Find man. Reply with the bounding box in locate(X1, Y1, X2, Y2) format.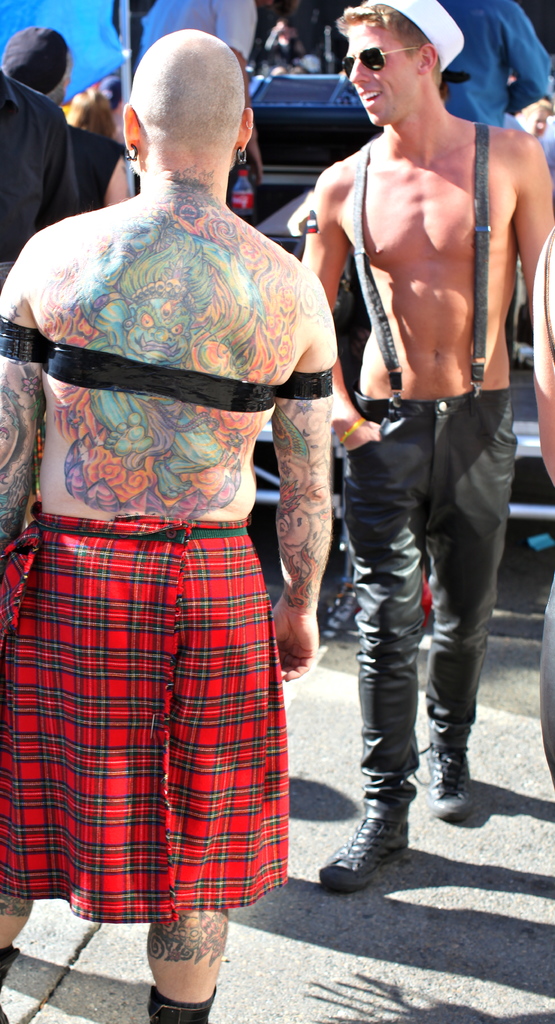
locate(0, 23, 124, 207).
